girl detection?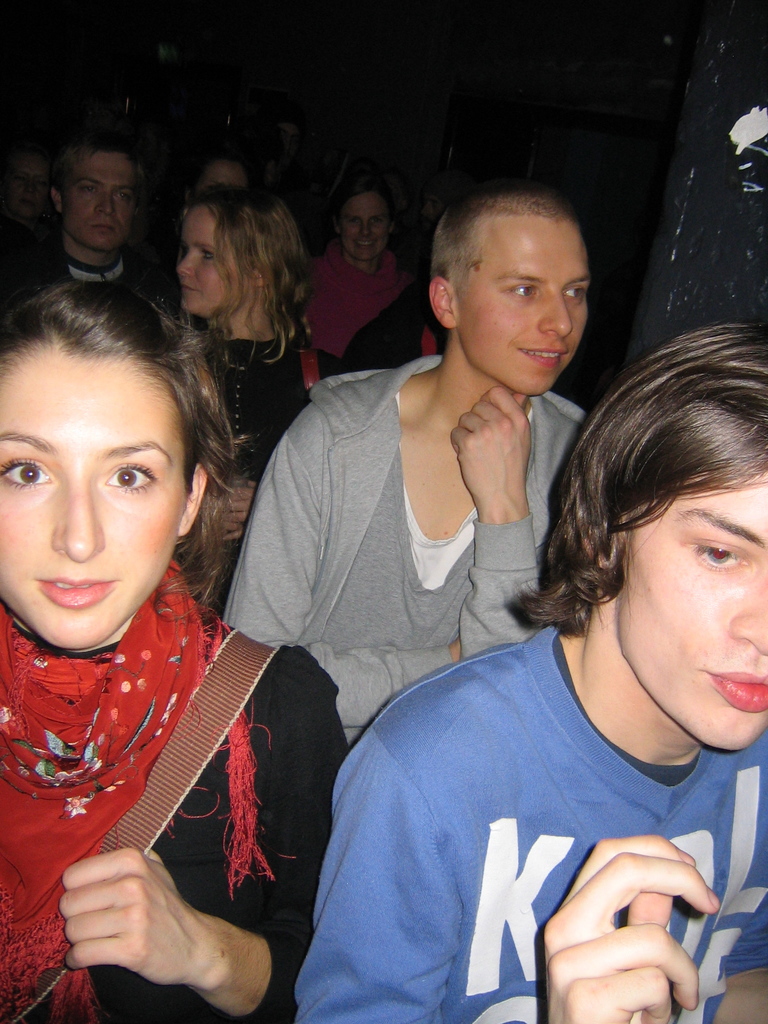
{"x1": 166, "y1": 182, "x2": 350, "y2": 857}
